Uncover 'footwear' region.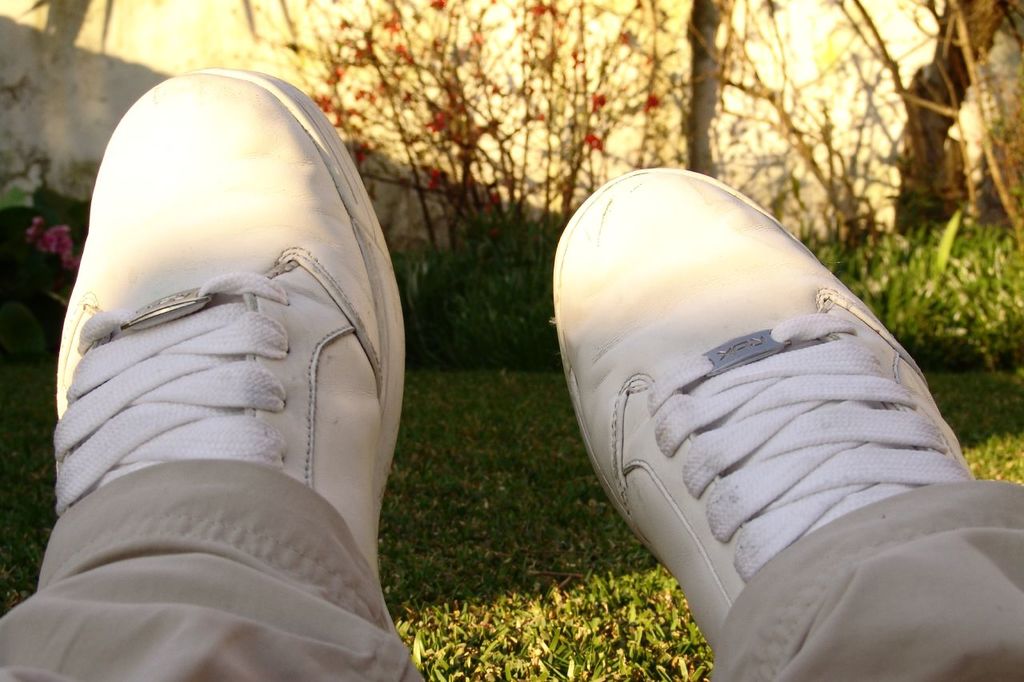
Uncovered: BBox(38, 58, 408, 680).
